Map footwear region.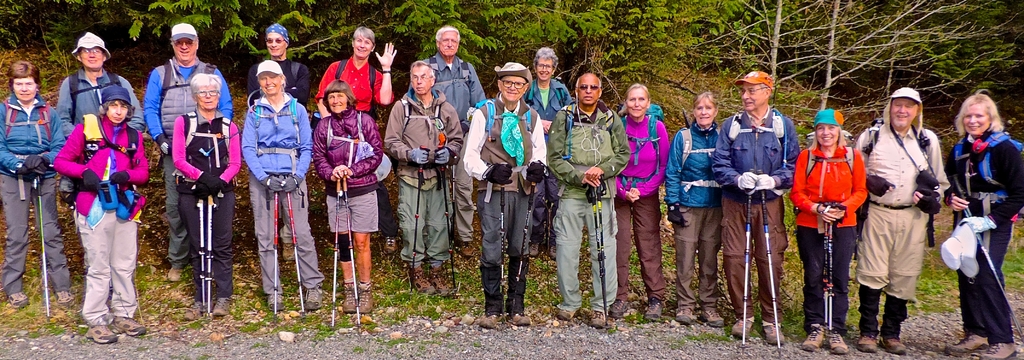
Mapped to crop(53, 291, 72, 306).
